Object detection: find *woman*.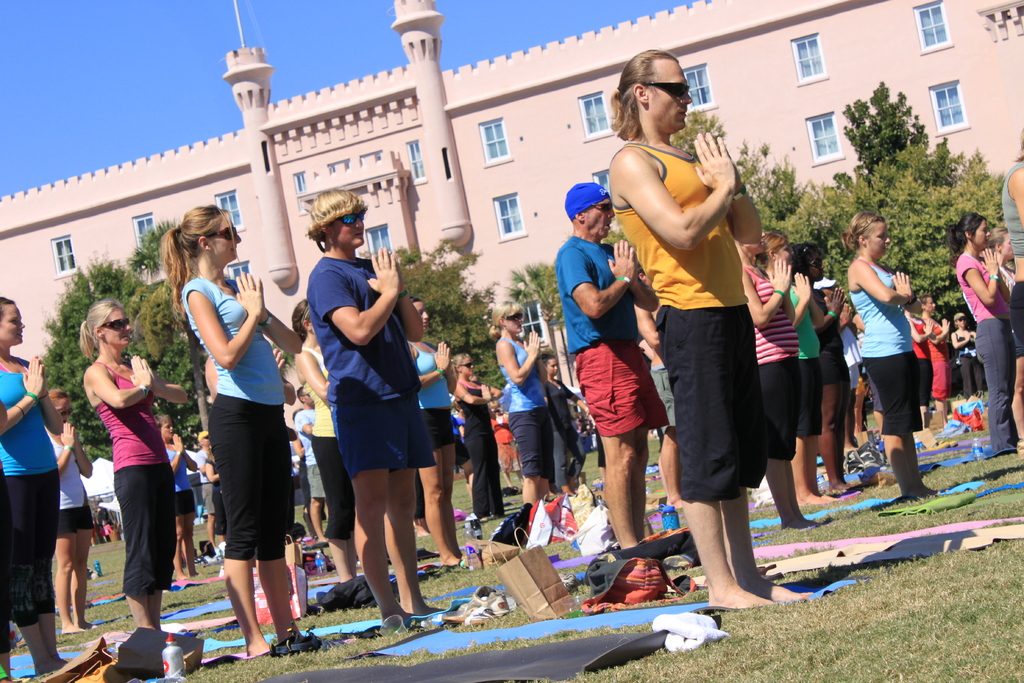
BBox(794, 248, 847, 513).
